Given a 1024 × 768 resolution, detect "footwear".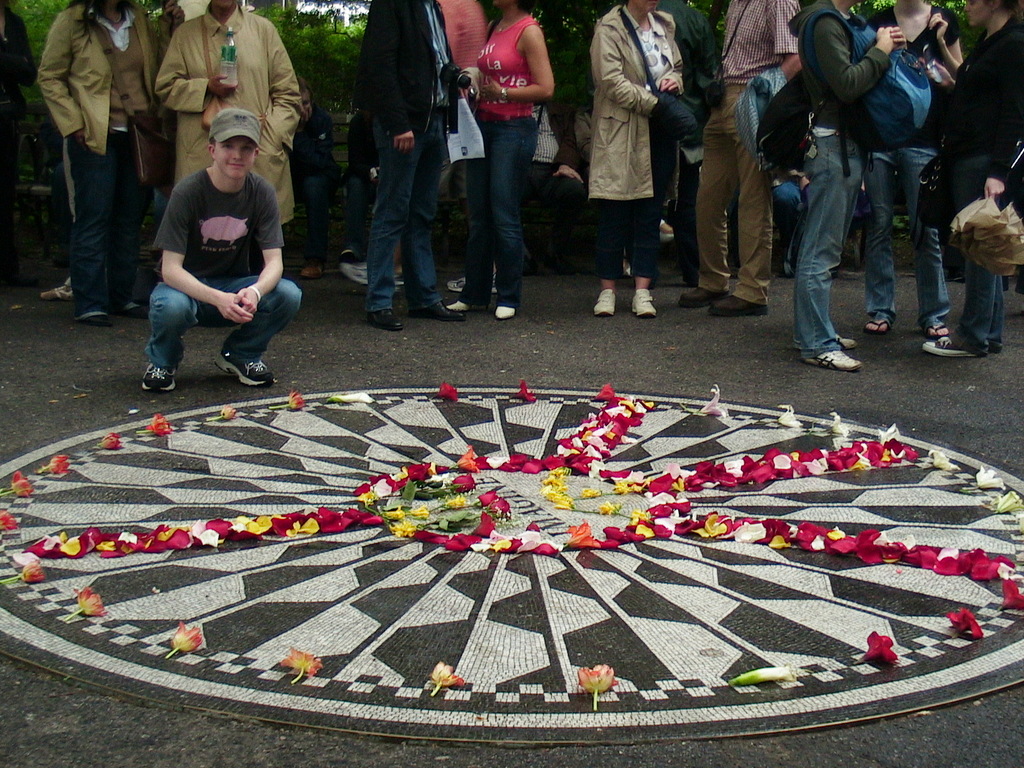
<box>803,352,862,368</box>.
